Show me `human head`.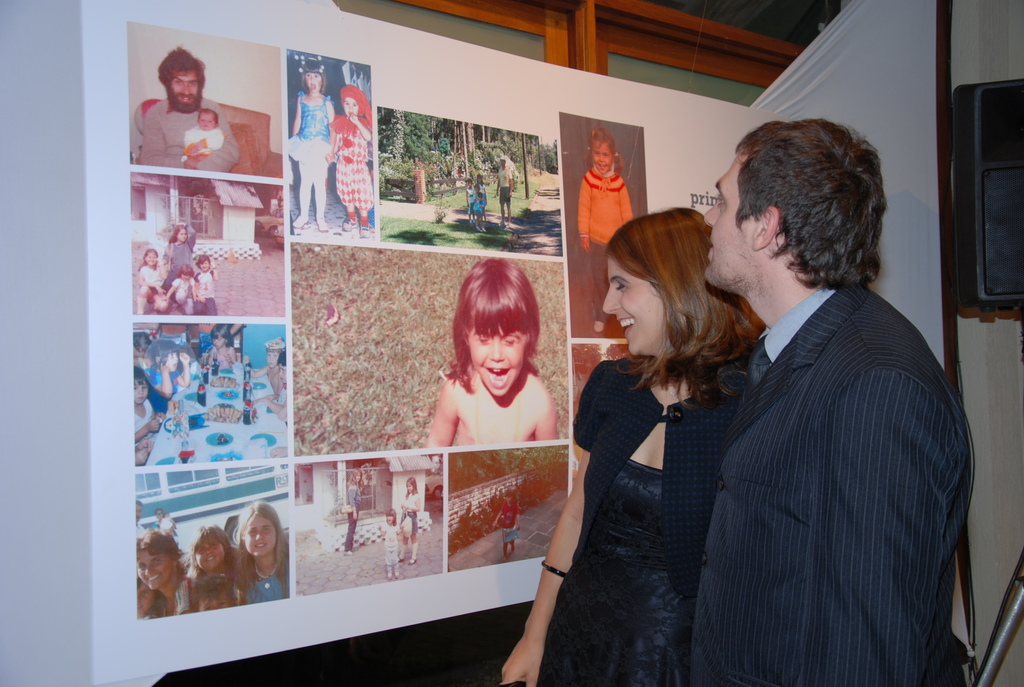
`human head` is here: (x1=132, y1=576, x2=157, y2=621).
